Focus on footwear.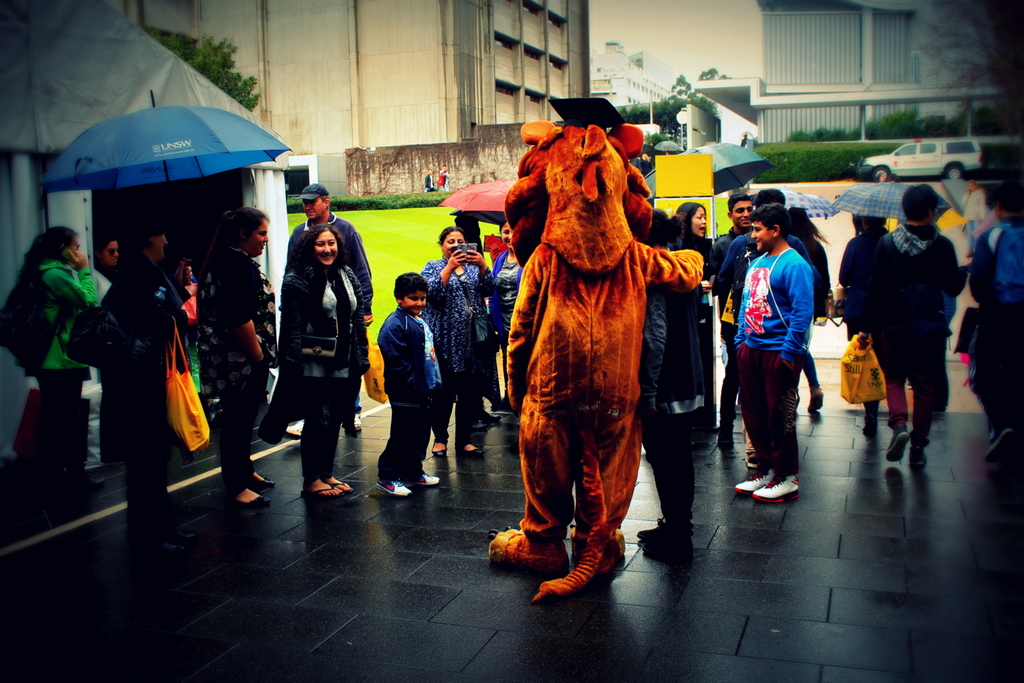
Focused at detection(987, 428, 1014, 462).
